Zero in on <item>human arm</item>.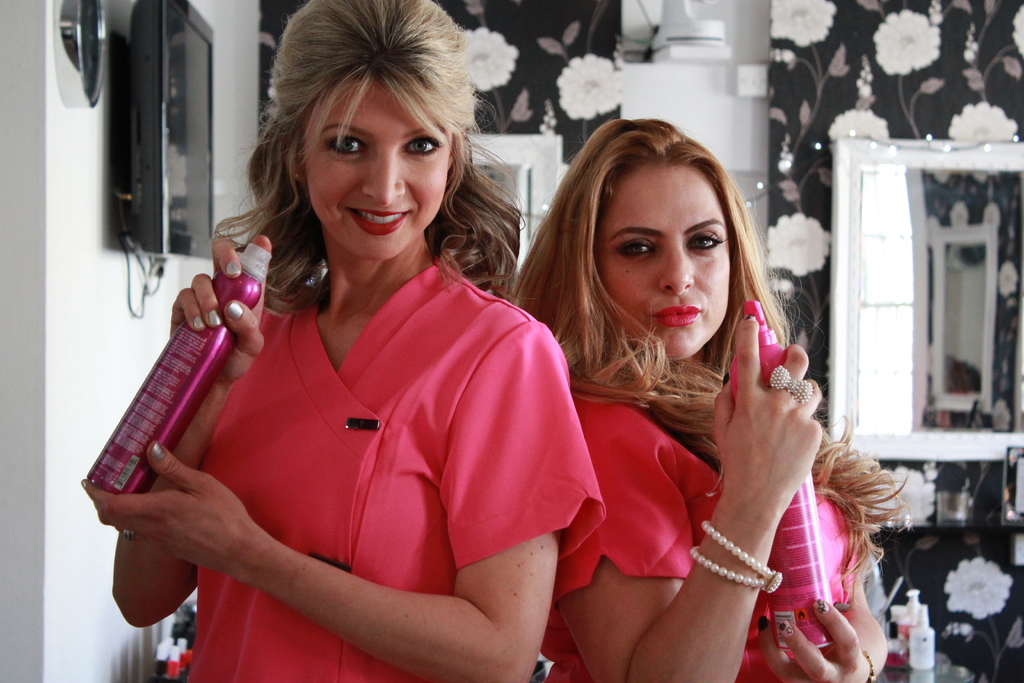
Zeroed in: [left=762, top=470, right=895, bottom=682].
